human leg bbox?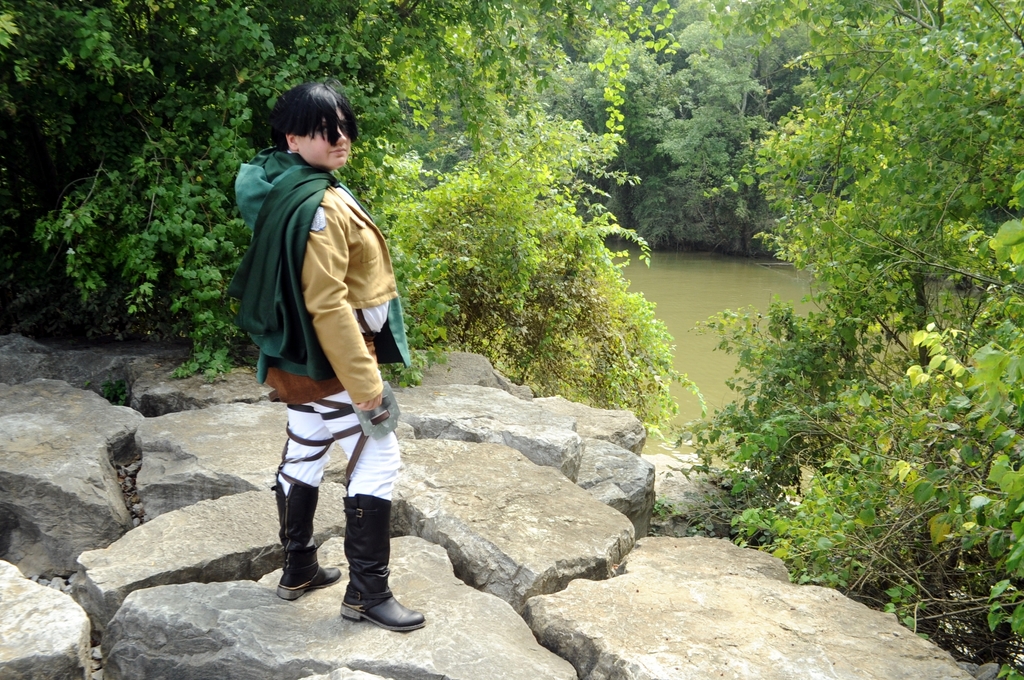
[307,336,425,632]
